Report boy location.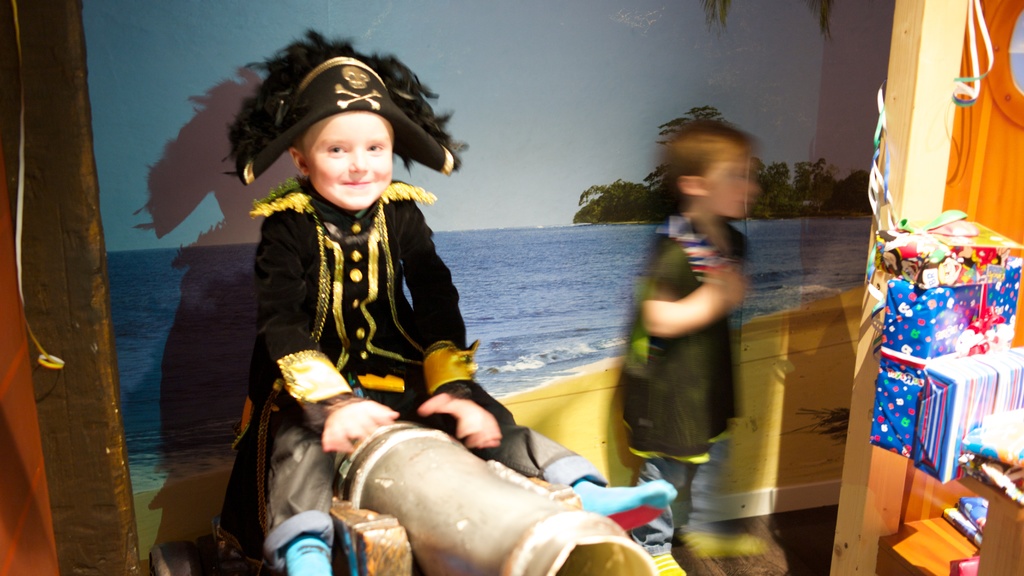
Report: box=[628, 119, 767, 575].
